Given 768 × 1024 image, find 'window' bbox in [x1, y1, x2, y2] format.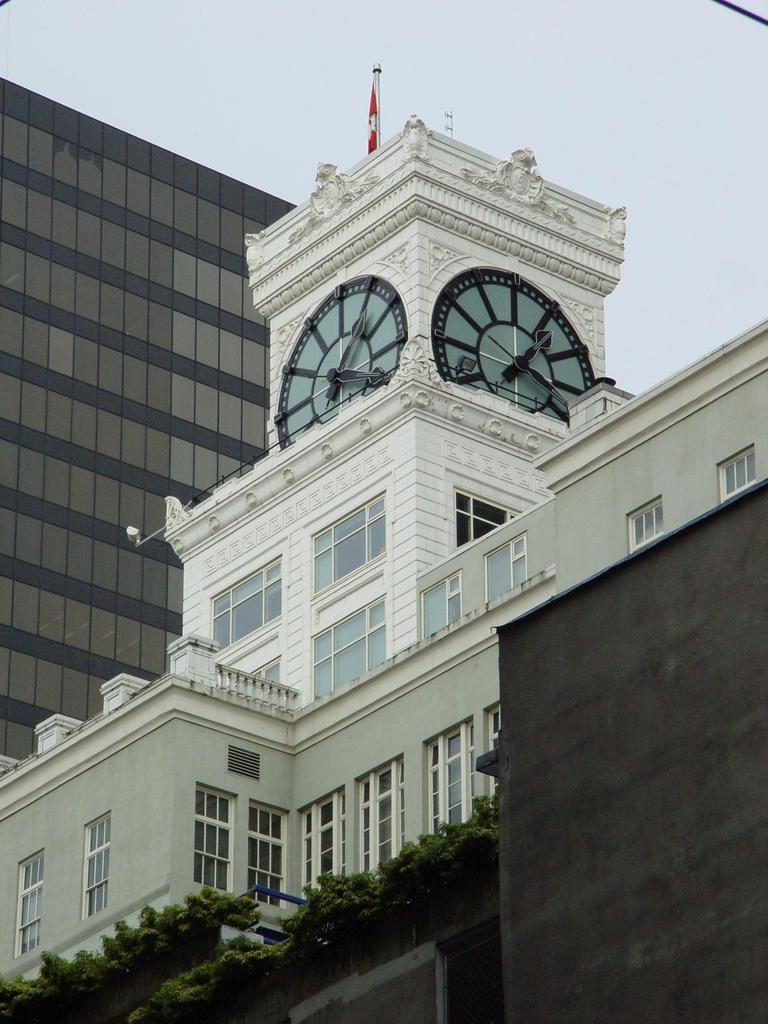
[625, 496, 662, 552].
